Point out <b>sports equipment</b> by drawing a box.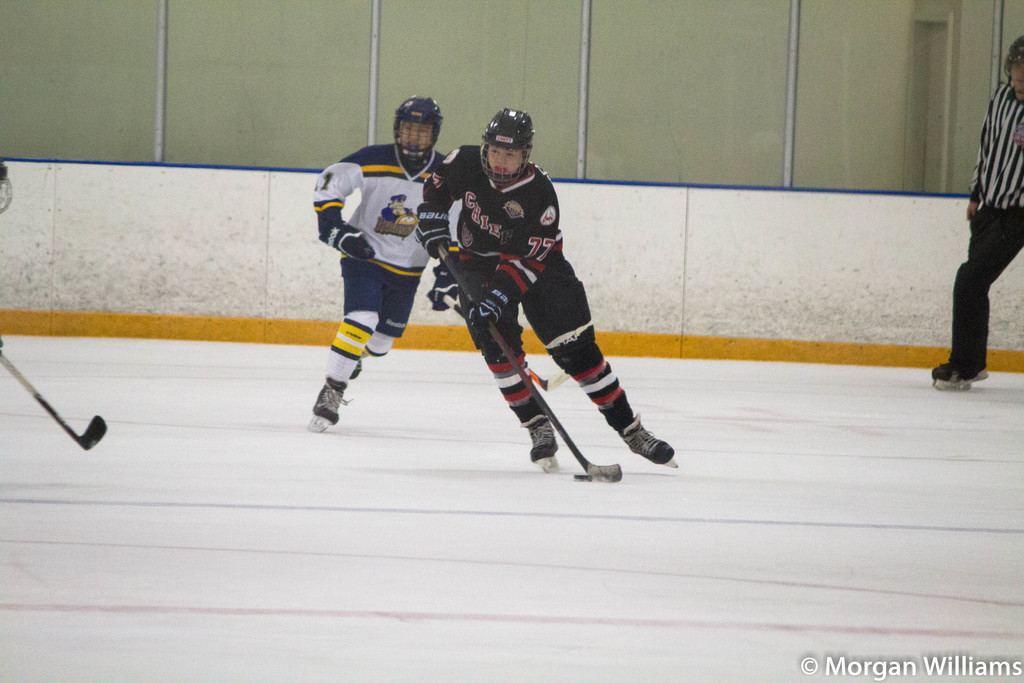
483 108 533 186.
